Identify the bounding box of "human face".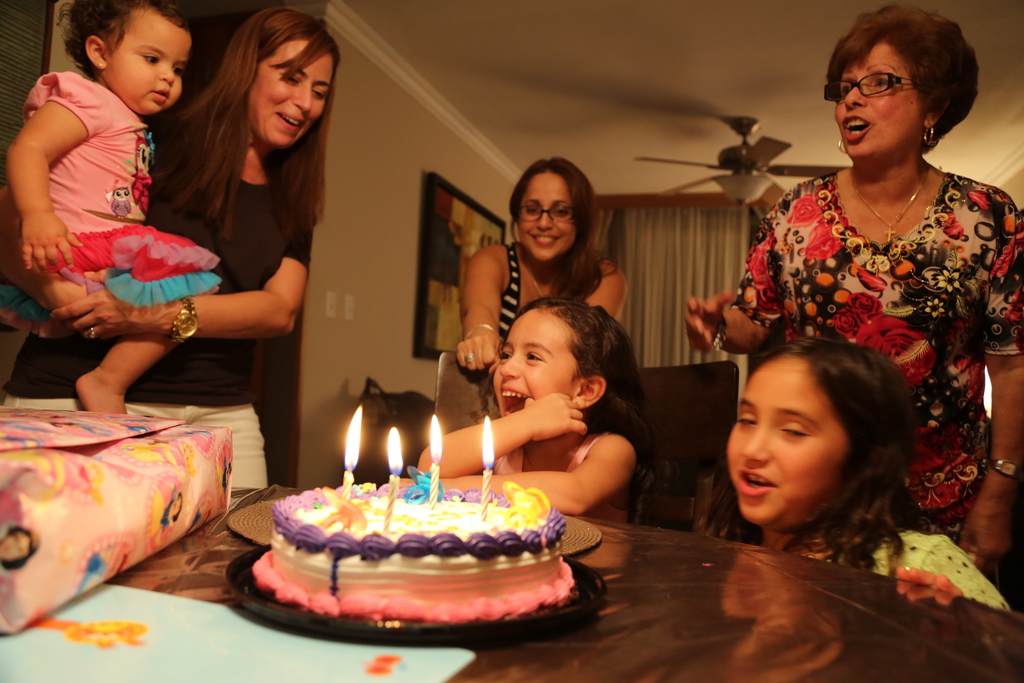
(left=248, top=39, right=333, bottom=145).
